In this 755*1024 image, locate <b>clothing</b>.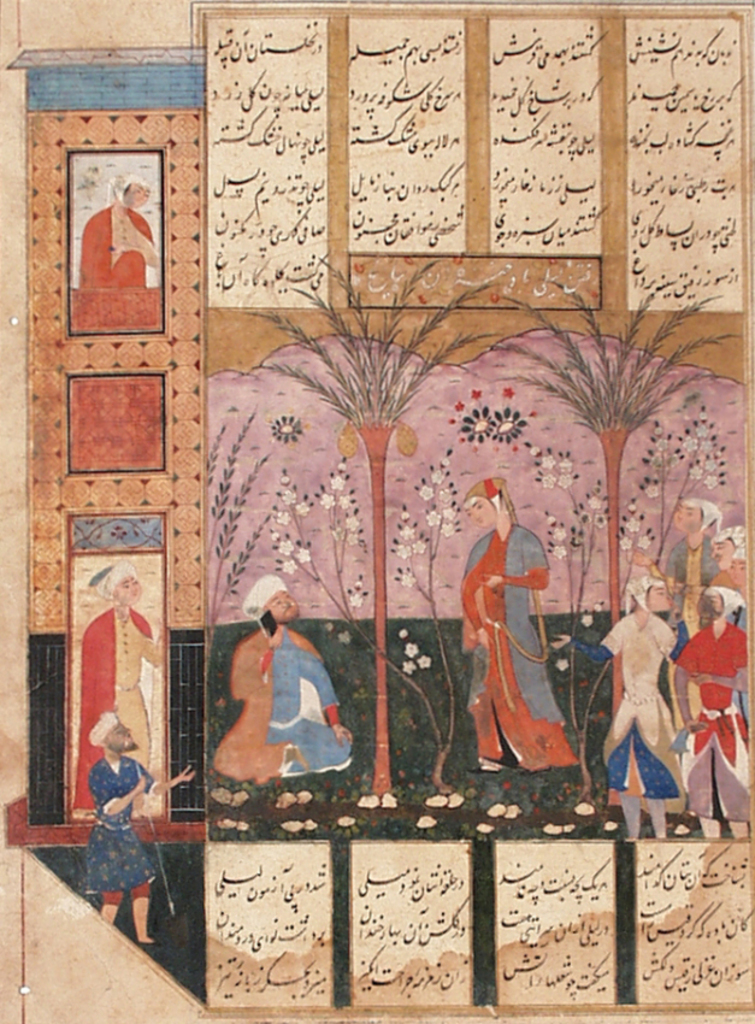
Bounding box: rect(671, 626, 751, 823).
